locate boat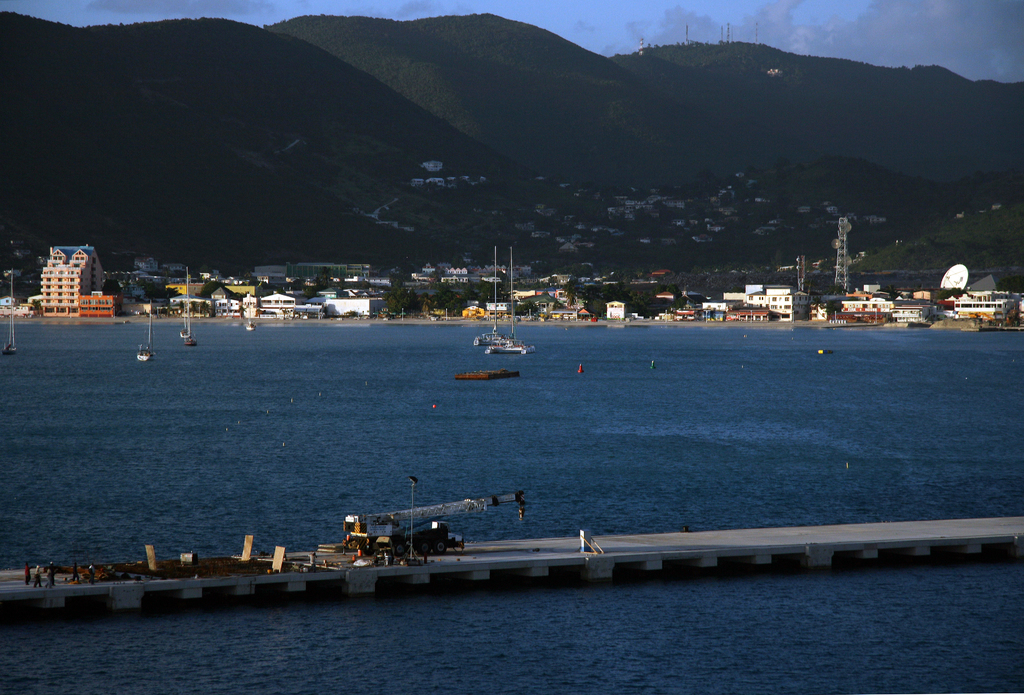
179, 303, 186, 337
